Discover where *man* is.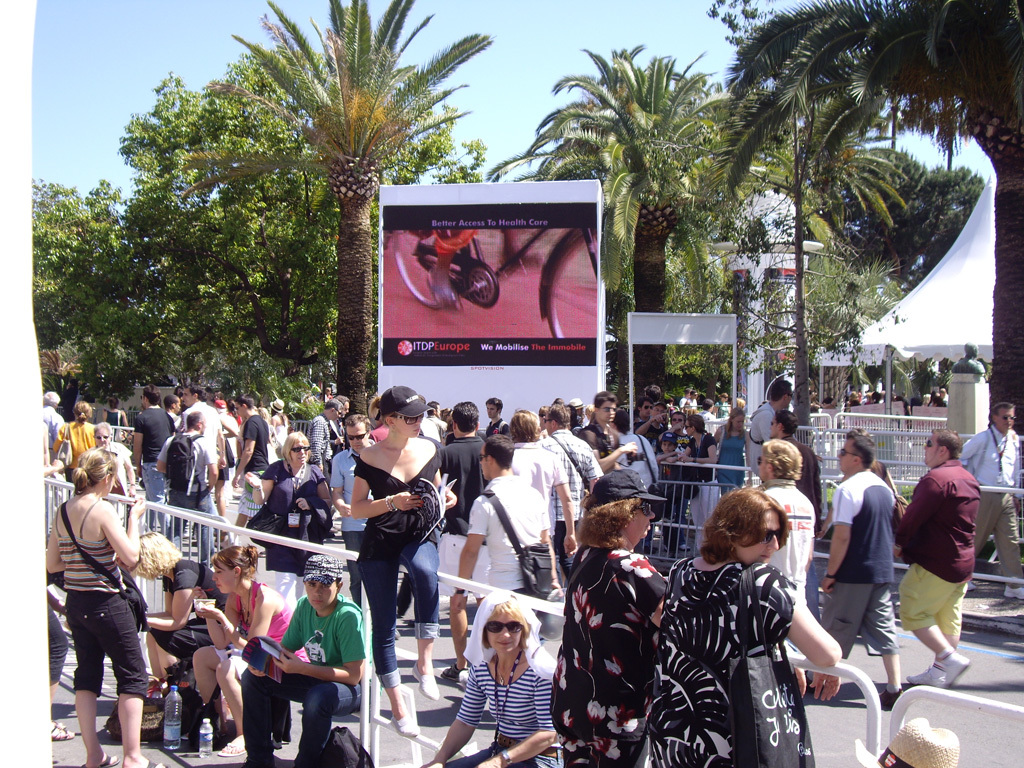
Discovered at crop(238, 553, 366, 765).
